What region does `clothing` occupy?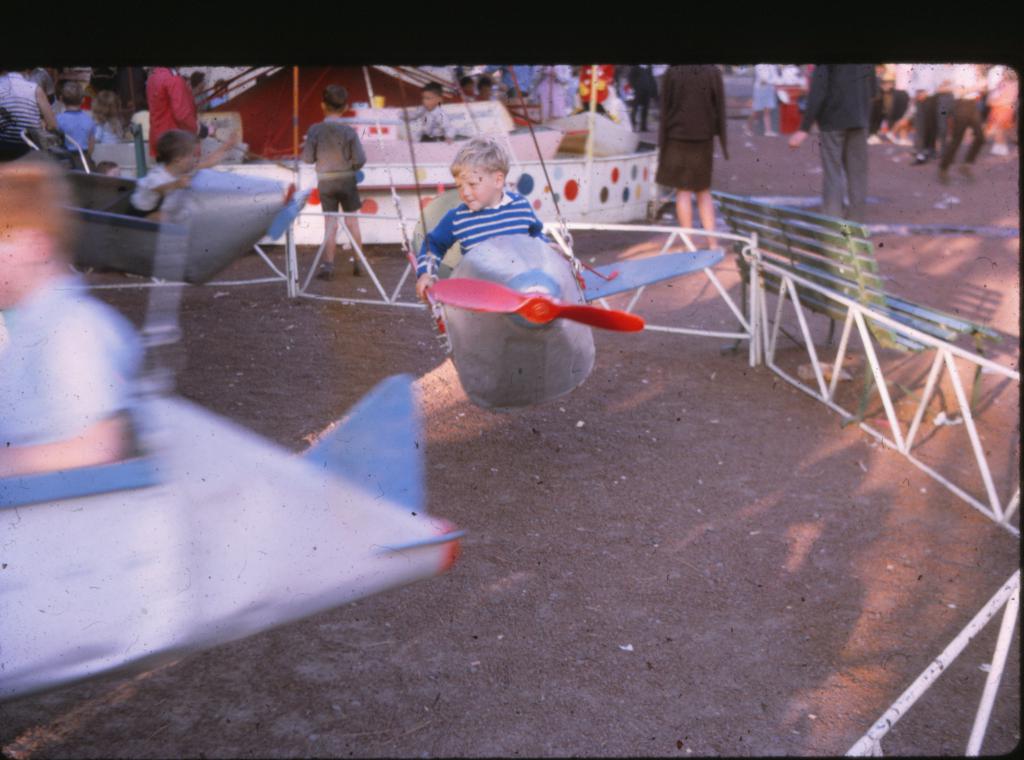
pyautogui.locateOnScreen(300, 115, 369, 196).
